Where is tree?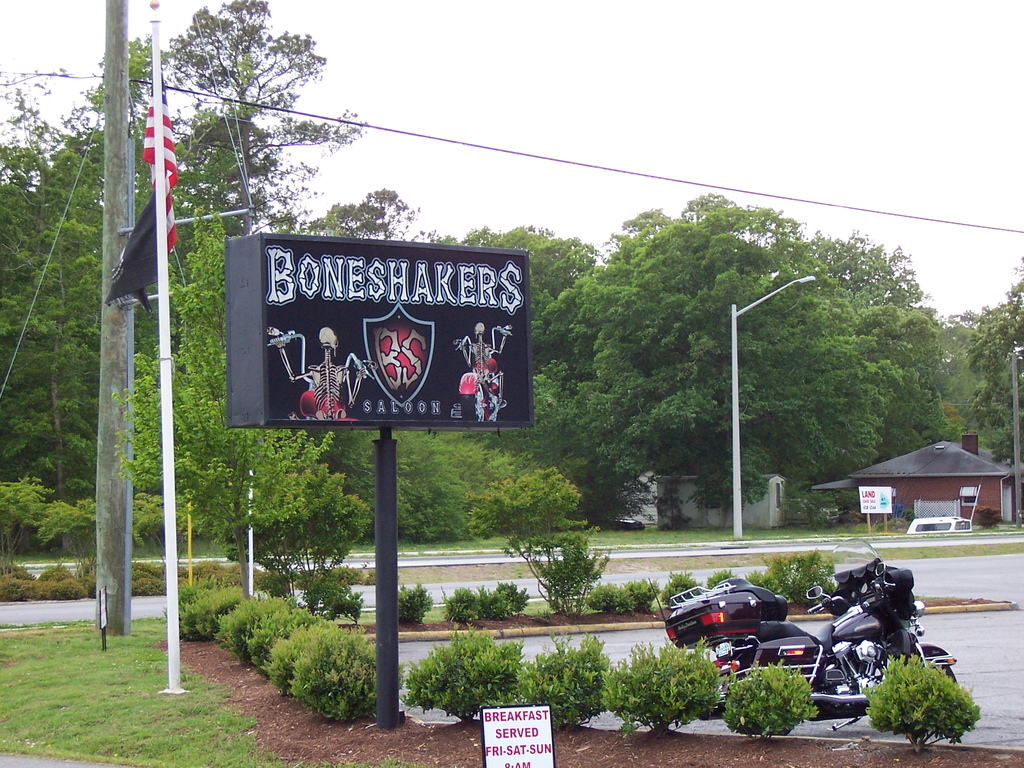
pyautogui.locateOnScreen(433, 580, 480, 630).
